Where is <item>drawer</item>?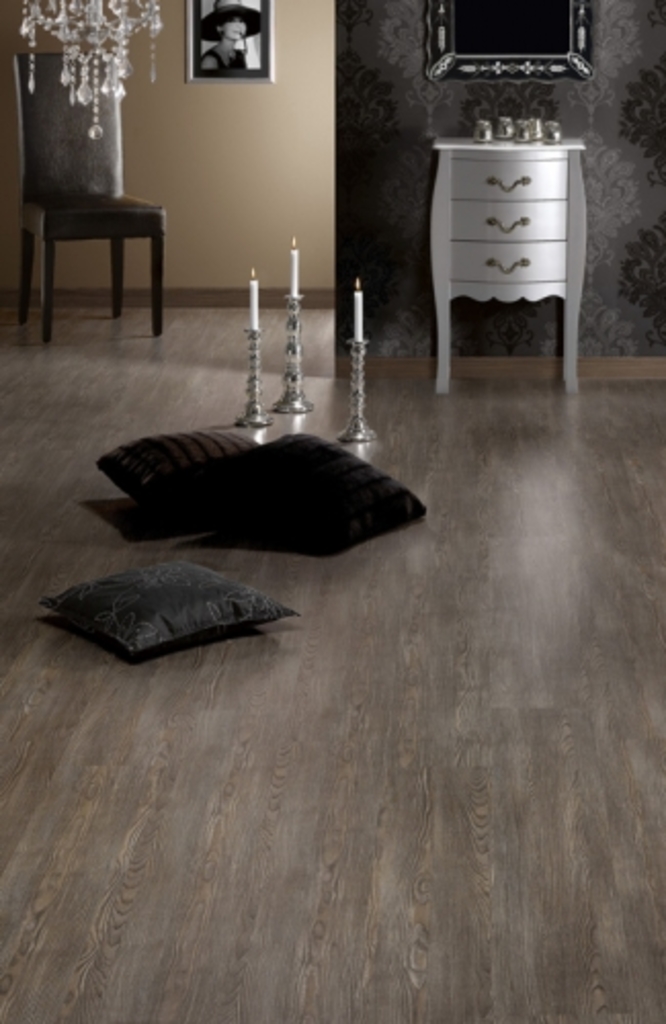
bbox=(449, 156, 572, 197).
